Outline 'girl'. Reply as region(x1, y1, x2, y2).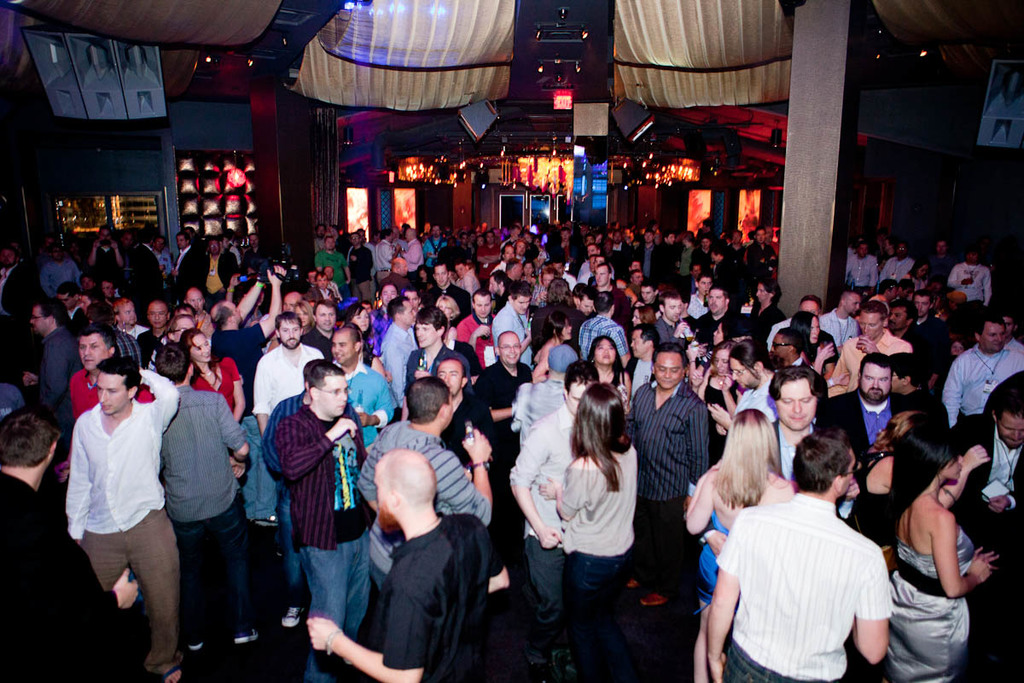
region(684, 409, 772, 611).
